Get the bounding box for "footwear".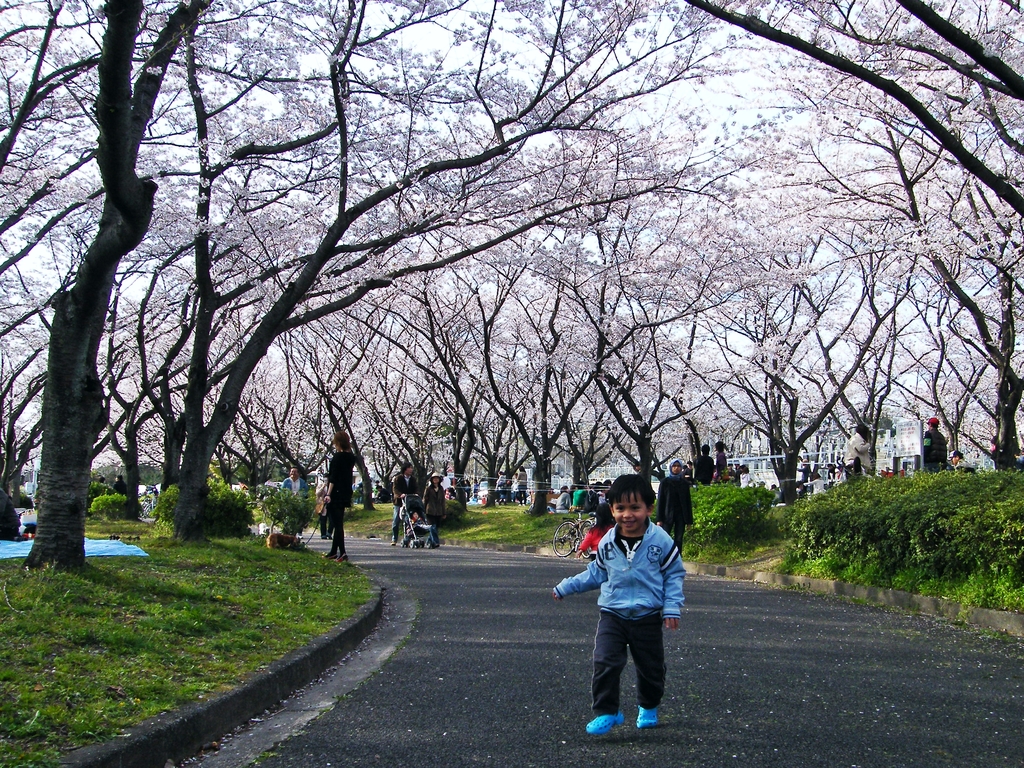
<bbox>586, 708, 625, 736</bbox>.
